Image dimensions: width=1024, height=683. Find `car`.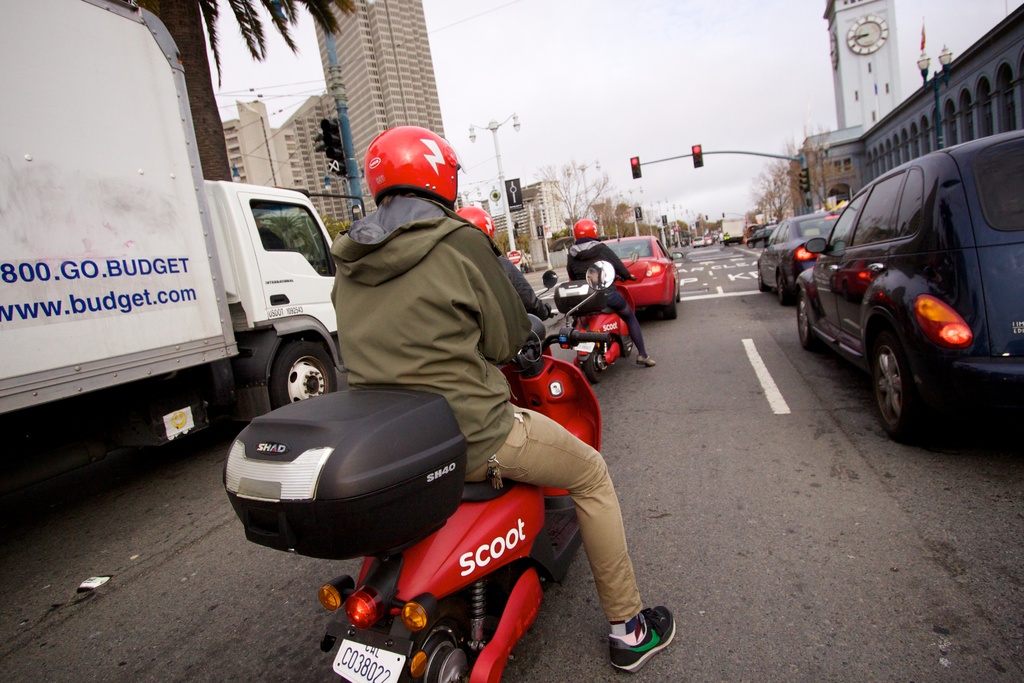
(692,237,703,247).
